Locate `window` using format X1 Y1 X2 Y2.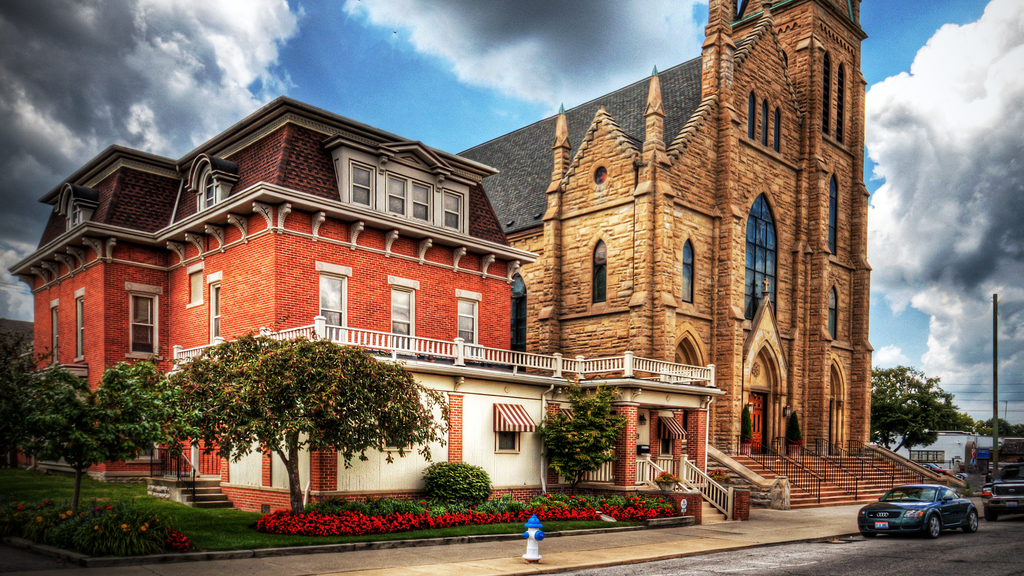
765 103 767 140.
